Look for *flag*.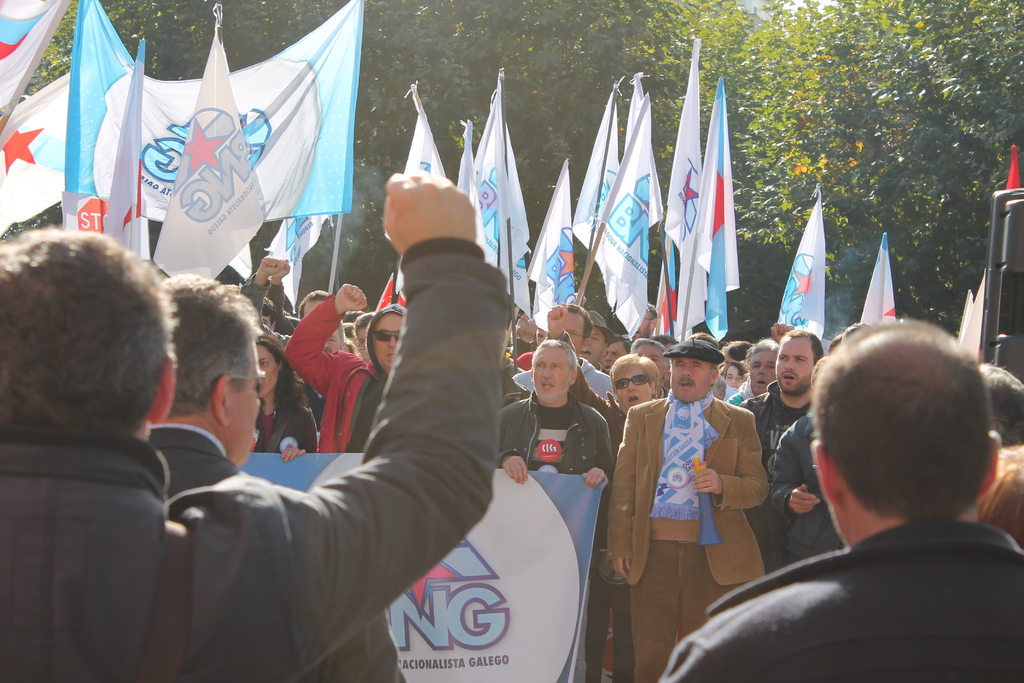
Found: (592, 101, 651, 339).
